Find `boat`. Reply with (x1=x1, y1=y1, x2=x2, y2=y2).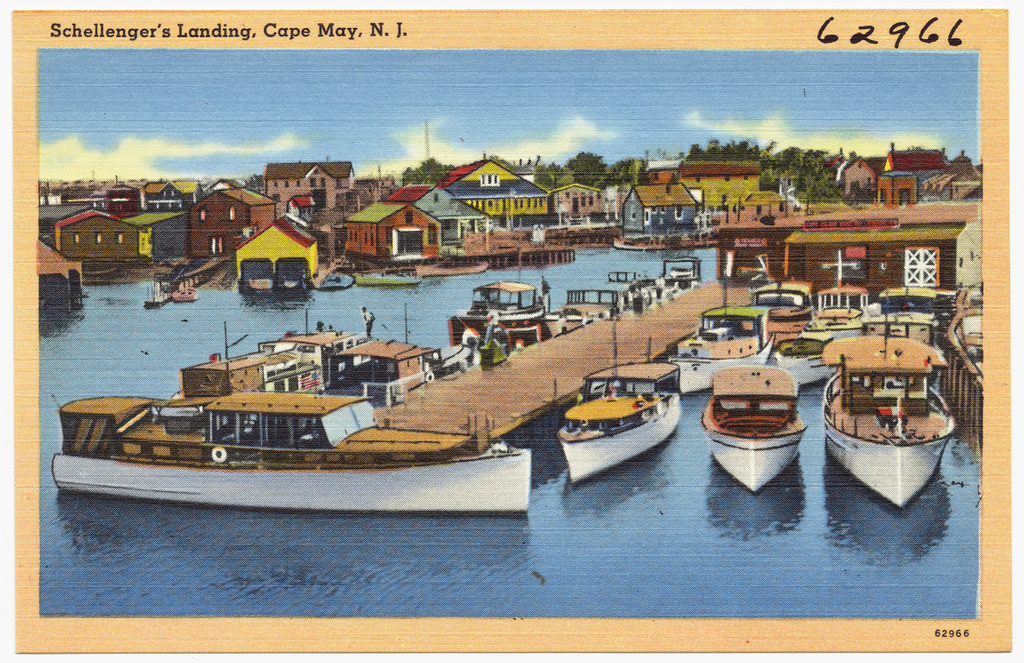
(x1=803, y1=318, x2=971, y2=496).
